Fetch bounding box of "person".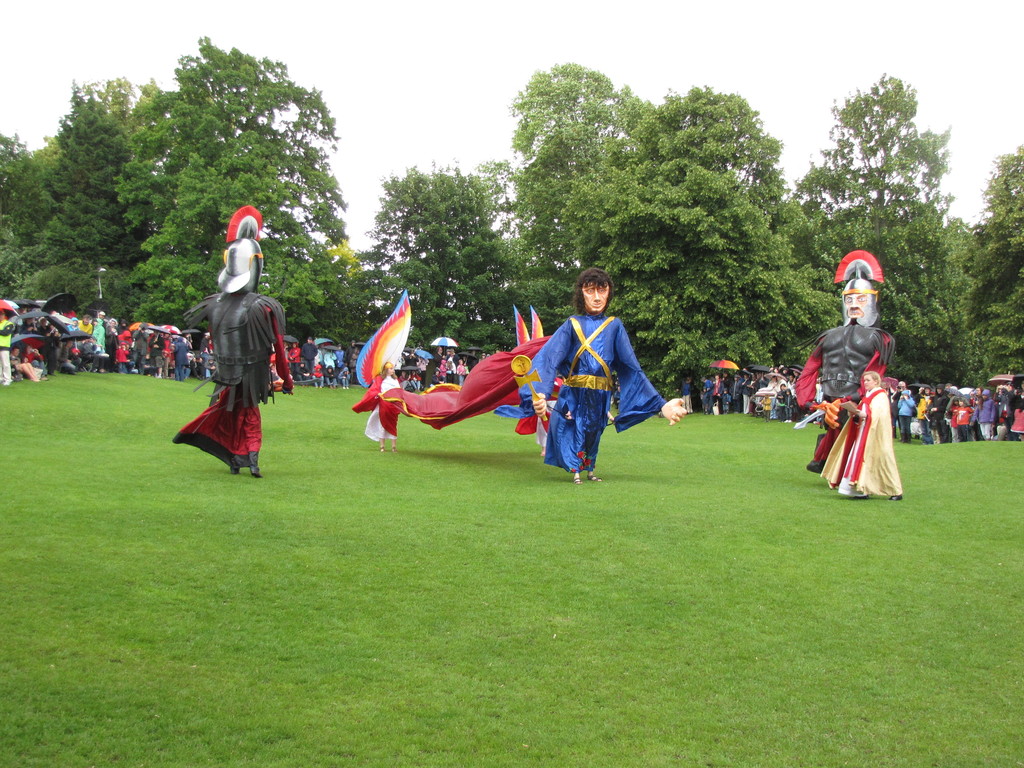
Bbox: l=989, t=406, r=1004, b=435.
